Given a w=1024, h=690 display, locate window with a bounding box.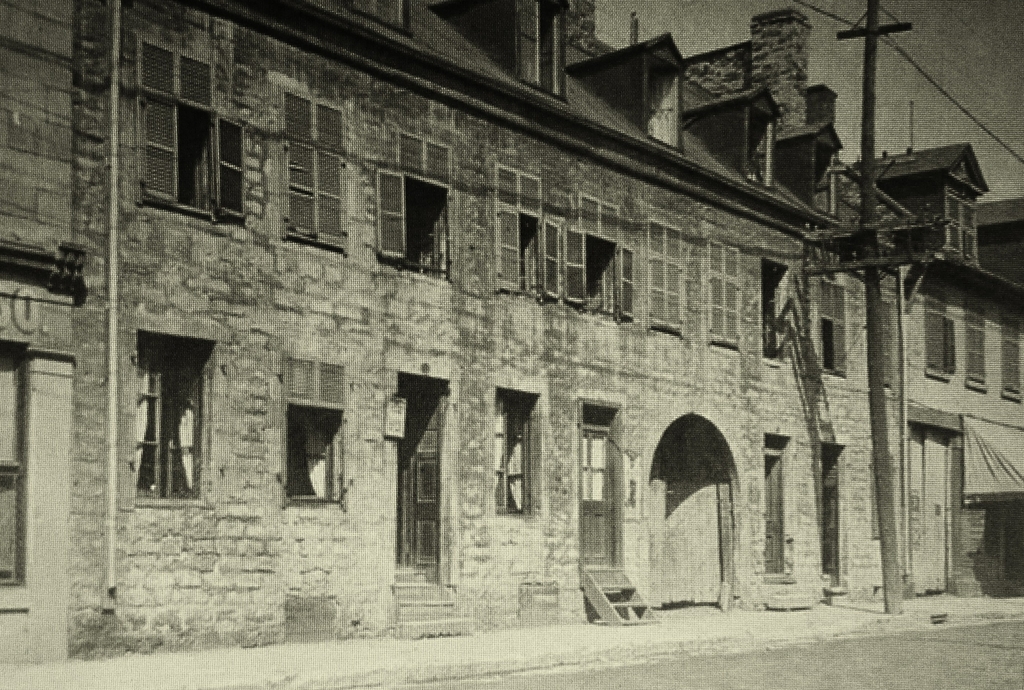
Located: region(642, 217, 683, 341).
